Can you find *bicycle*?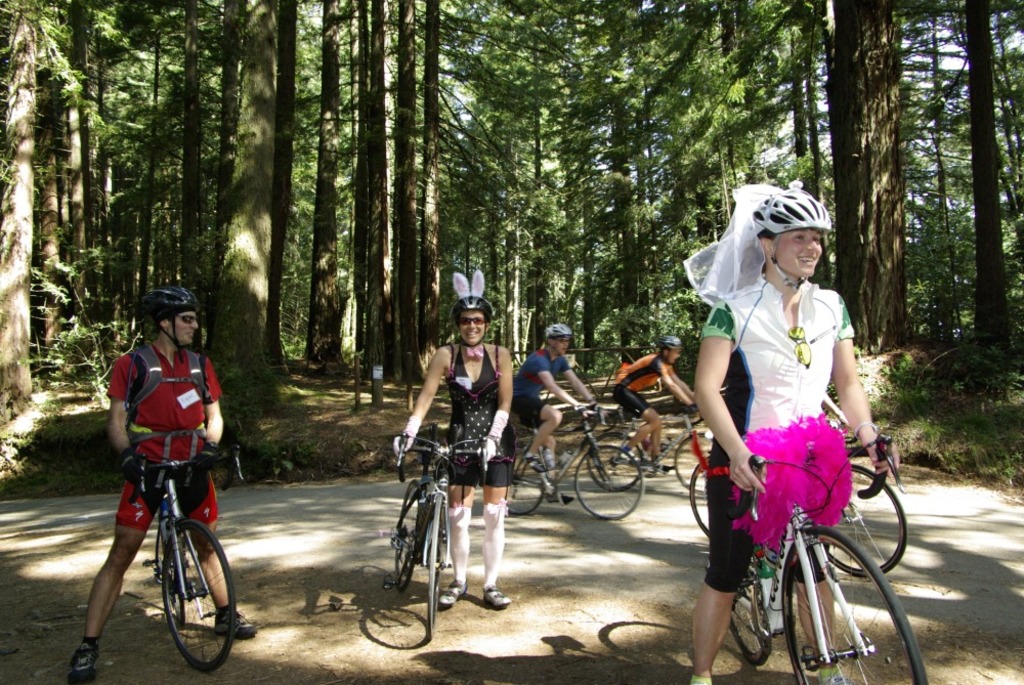
Yes, bounding box: [left=592, top=401, right=719, bottom=495].
